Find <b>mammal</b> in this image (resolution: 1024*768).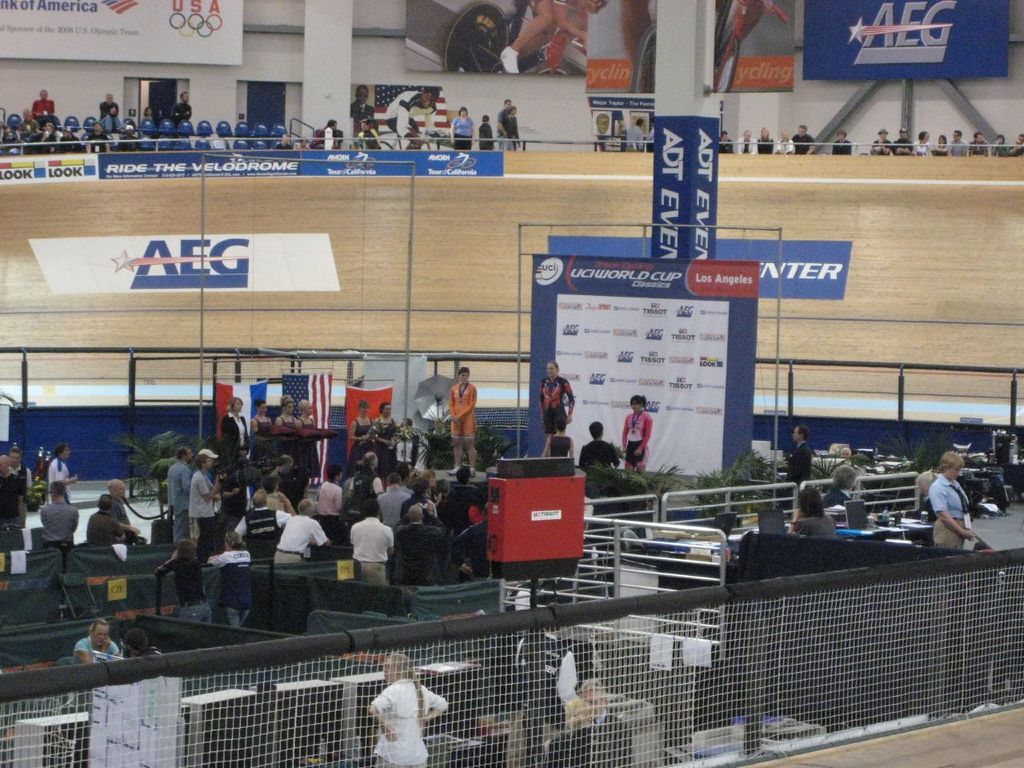
947/127/967/159.
